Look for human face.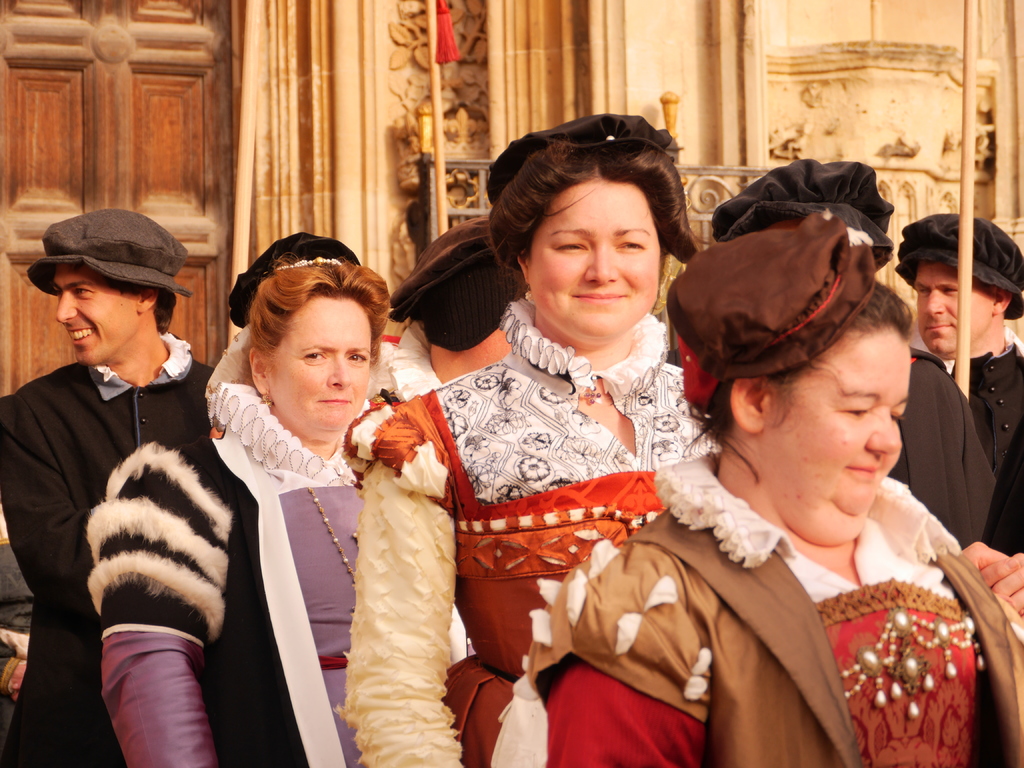
Found: region(764, 328, 916, 532).
